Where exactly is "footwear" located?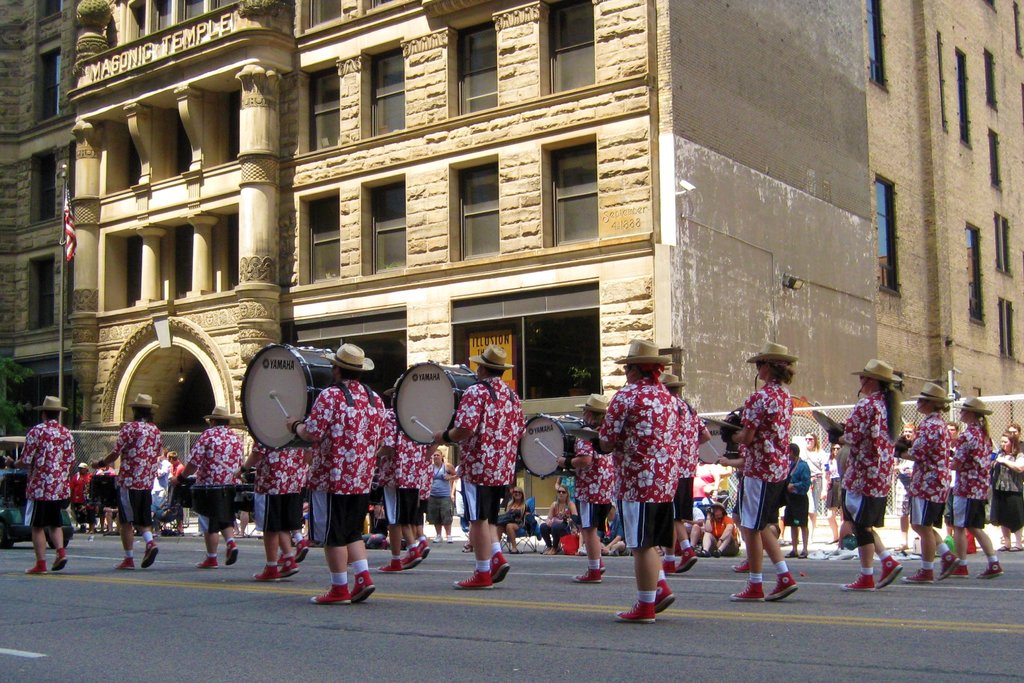
Its bounding box is (593, 562, 609, 580).
